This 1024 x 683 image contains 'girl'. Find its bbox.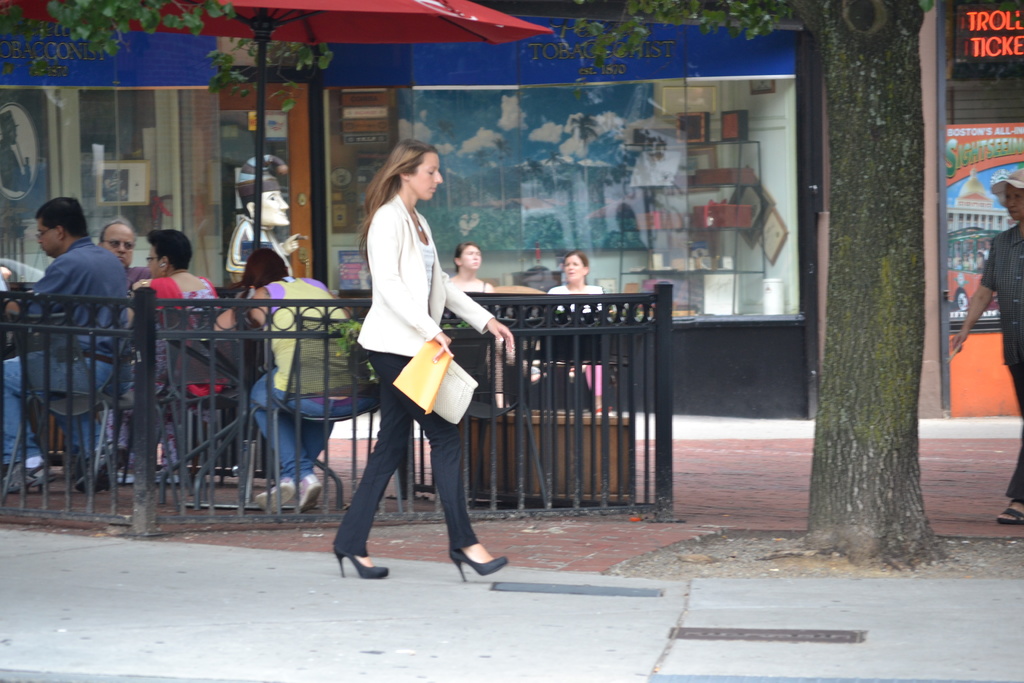
[x1=320, y1=138, x2=526, y2=598].
